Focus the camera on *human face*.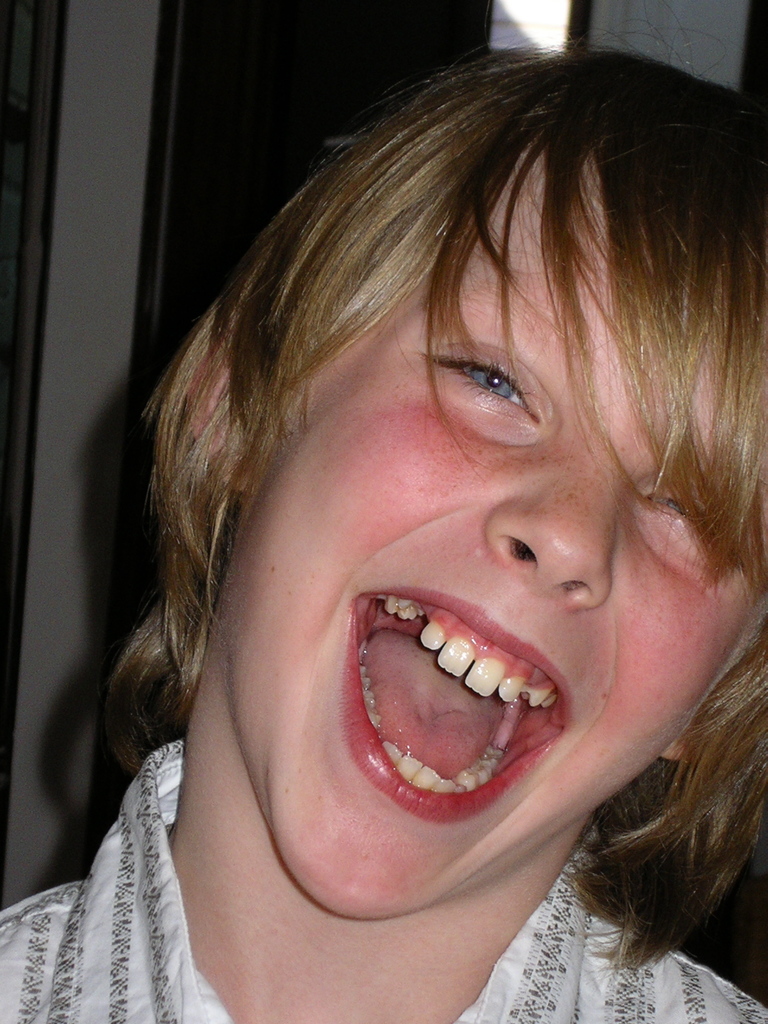
Focus region: Rect(219, 156, 767, 922).
